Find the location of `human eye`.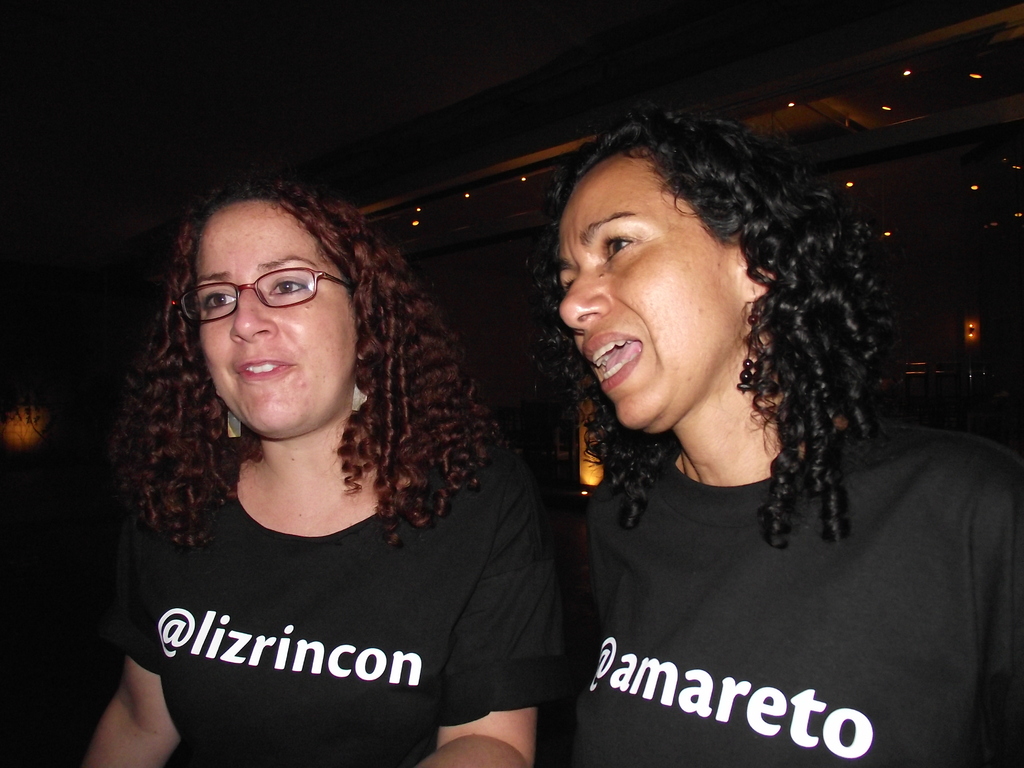
Location: (199, 288, 239, 312).
